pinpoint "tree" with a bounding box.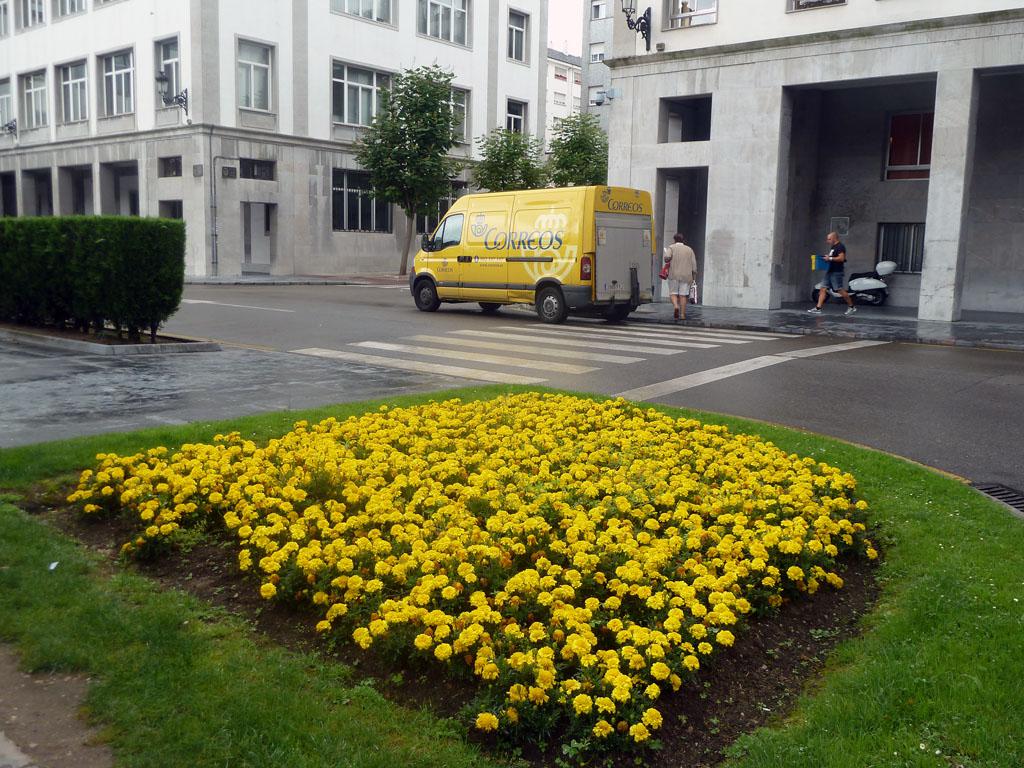
left=350, top=47, right=460, bottom=274.
